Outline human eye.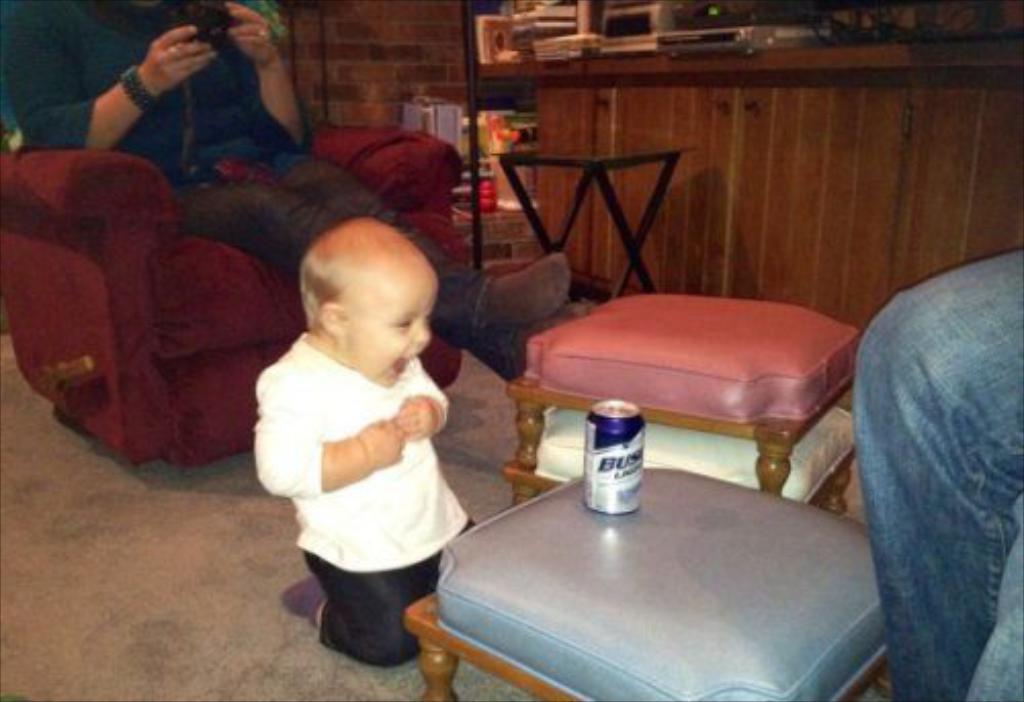
Outline: BBox(424, 309, 436, 327).
